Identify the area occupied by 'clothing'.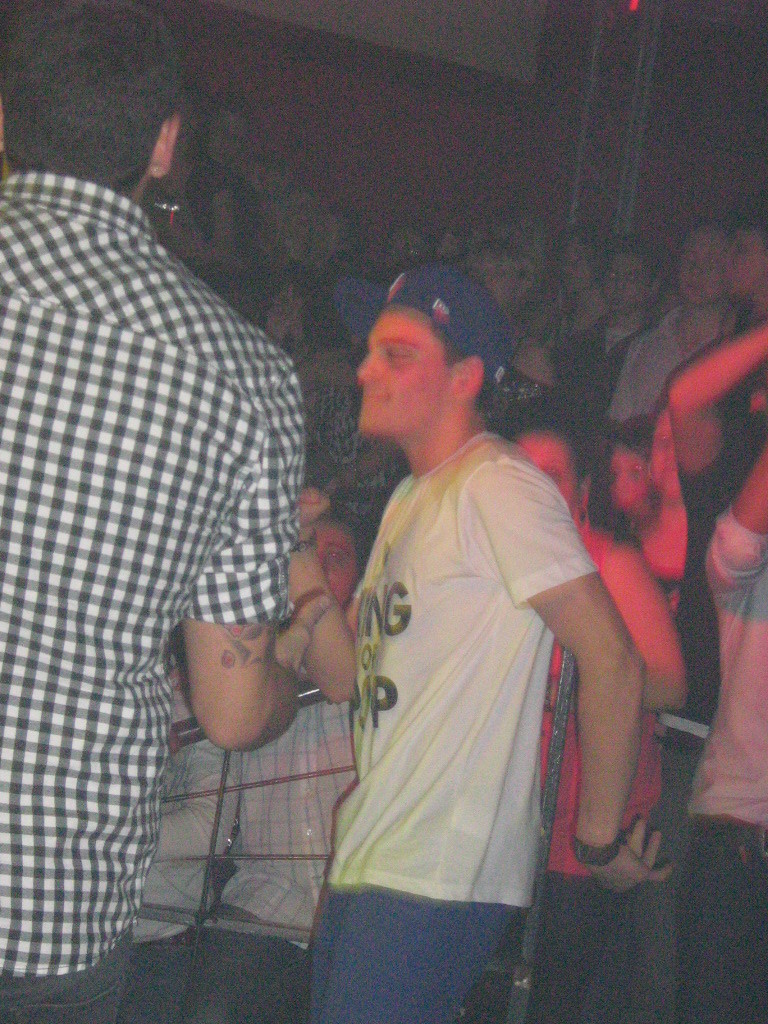
Area: x1=340, y1=421, x2=601, y2=1023.
